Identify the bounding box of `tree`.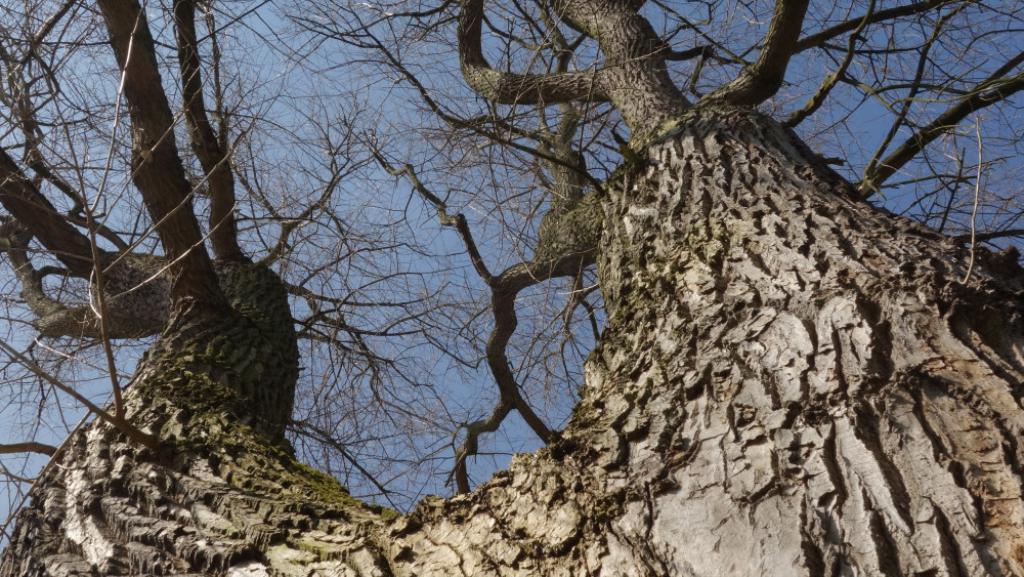
left=0, top=10, right=1023, bottom=527.
